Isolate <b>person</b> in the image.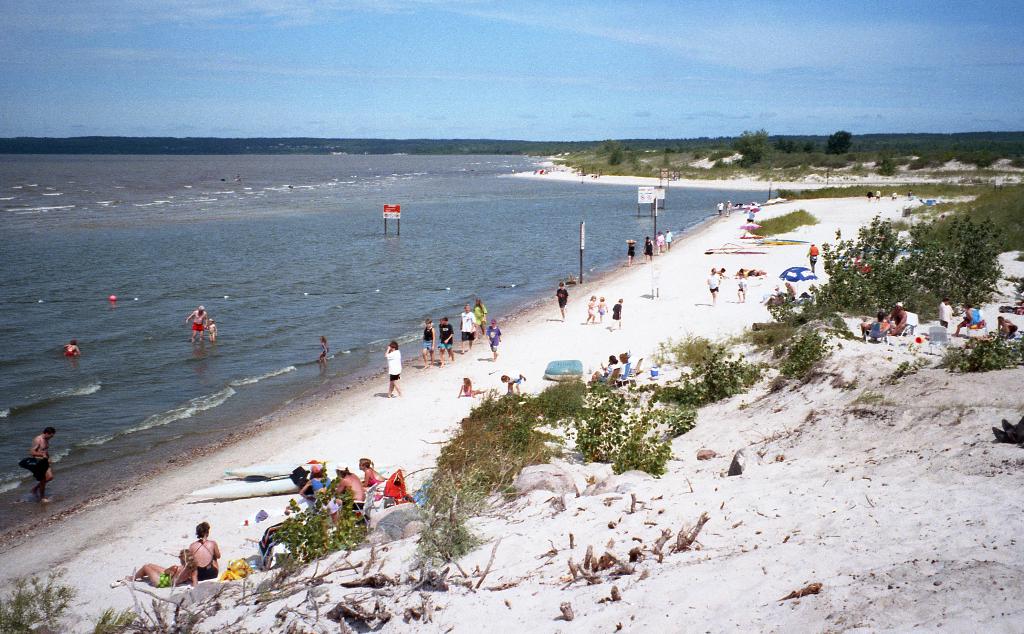
Isolated region: bbox(950, 300, 977, 335).
